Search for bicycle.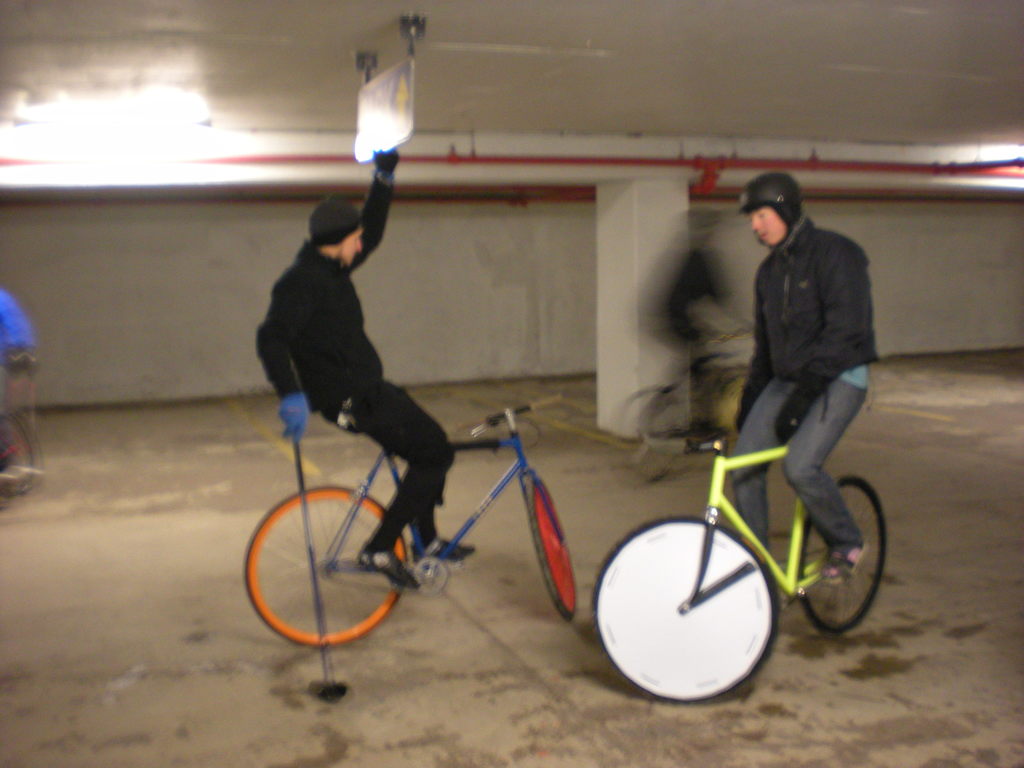
Found at crop(618, 323, 753, 481).
